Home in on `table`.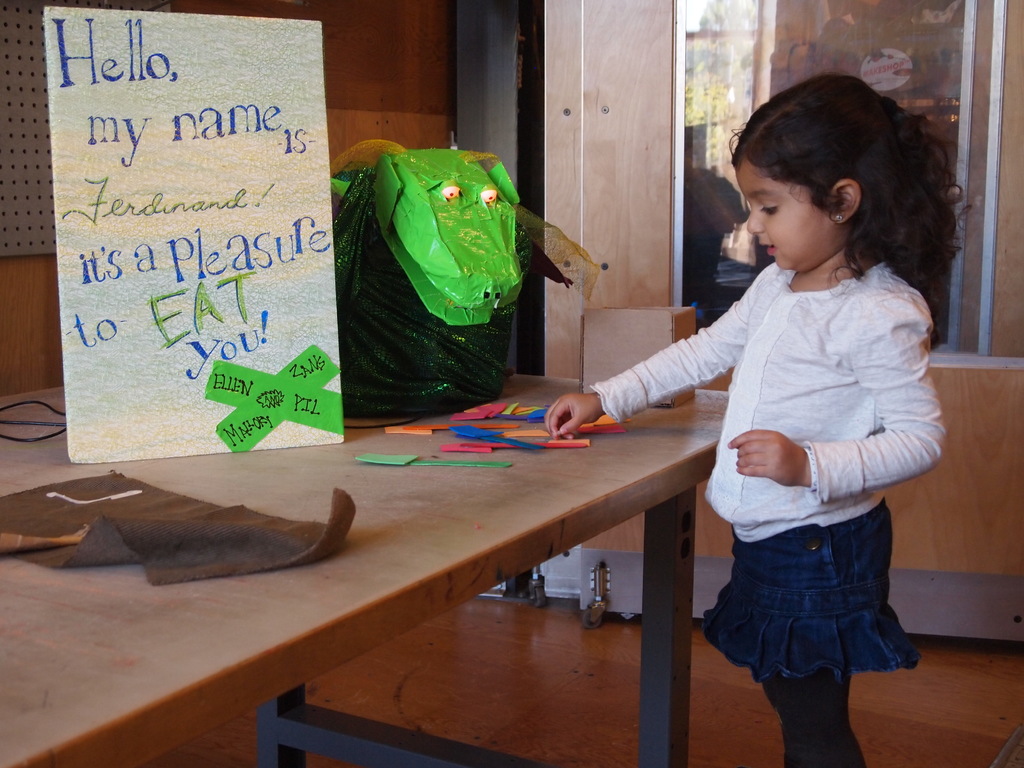
Homed in at 0:392:725:767.
